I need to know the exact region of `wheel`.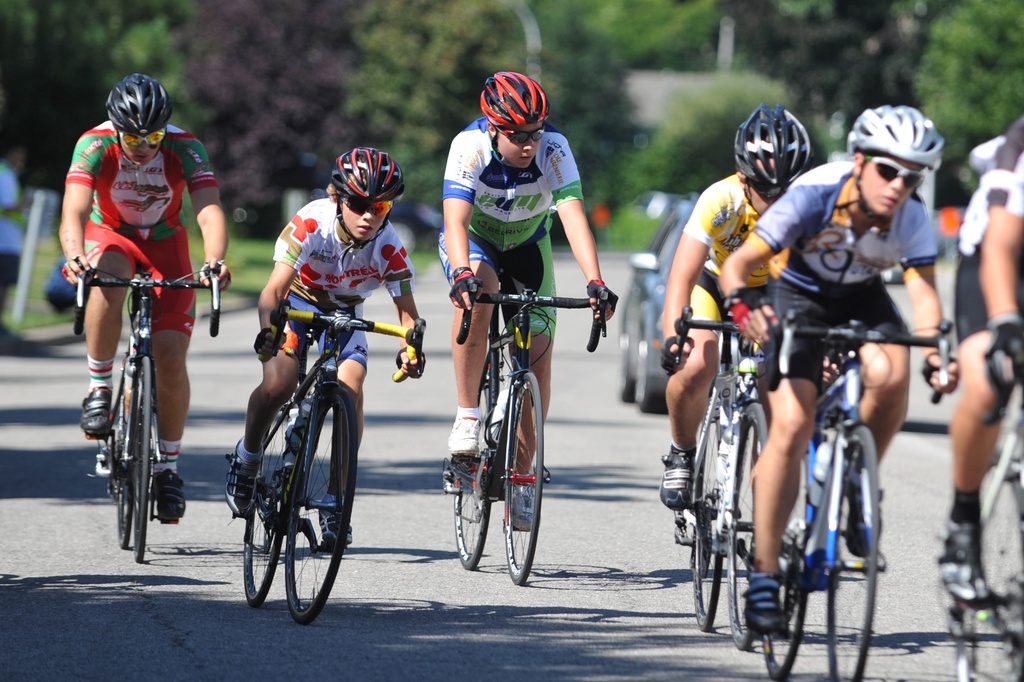
Region: [x1=721, y1=403, x2=766, y2=645].
